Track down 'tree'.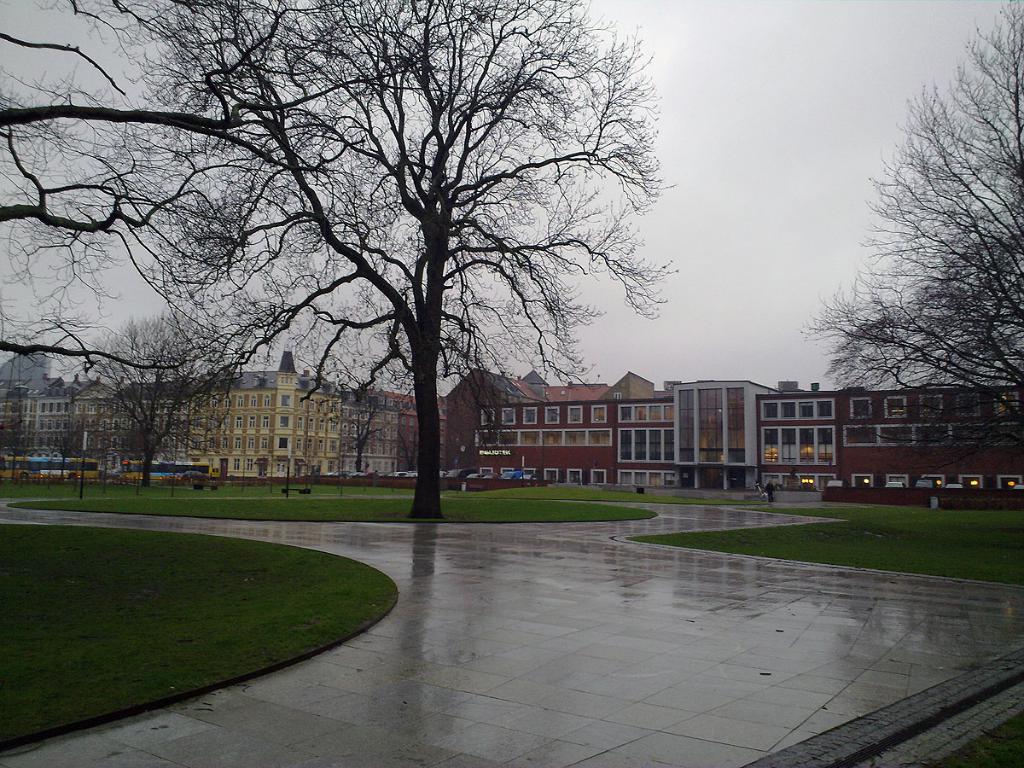
Tracked to [801,62,1005,480].
